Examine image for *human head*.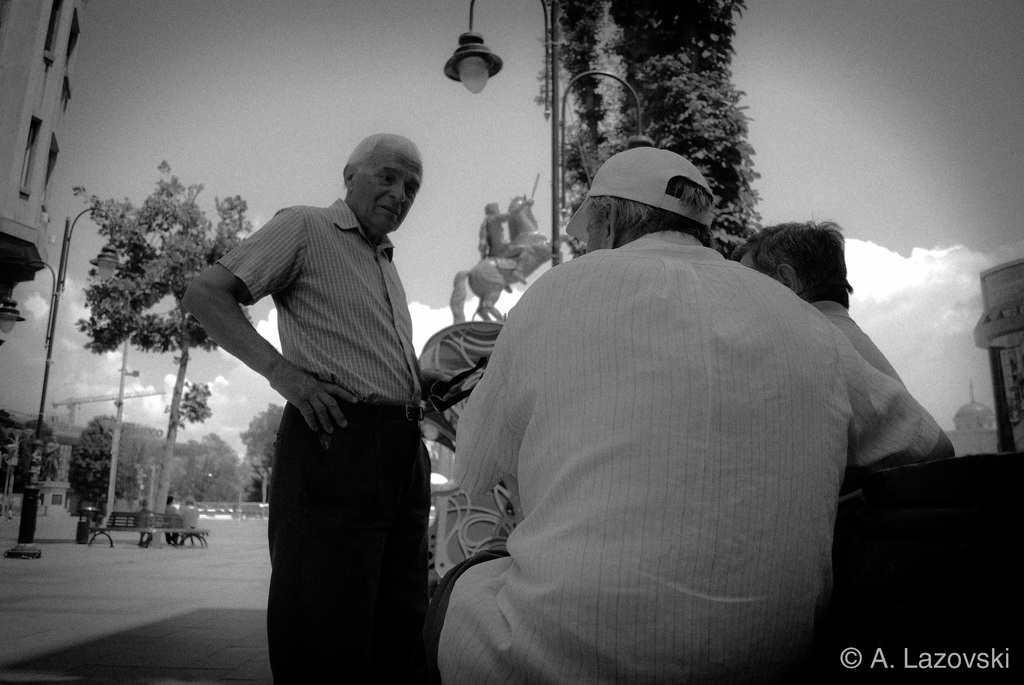
Examination result: x1=564 y1=148 x2=716 y2=257.
